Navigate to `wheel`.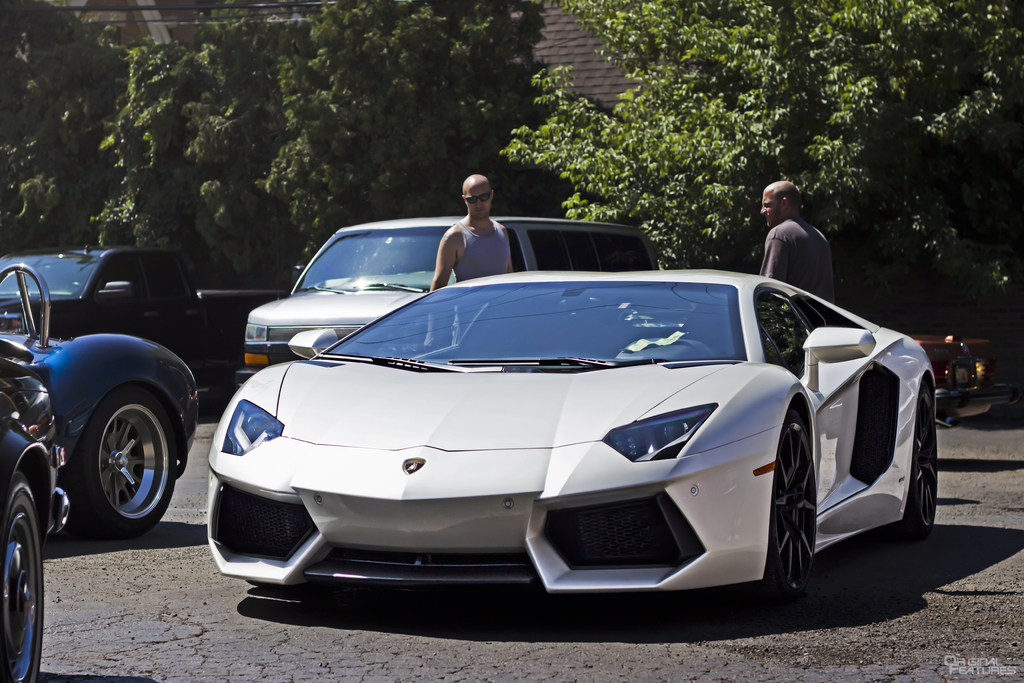
Navigation target: l=50, t=375, r=168, b=543.
